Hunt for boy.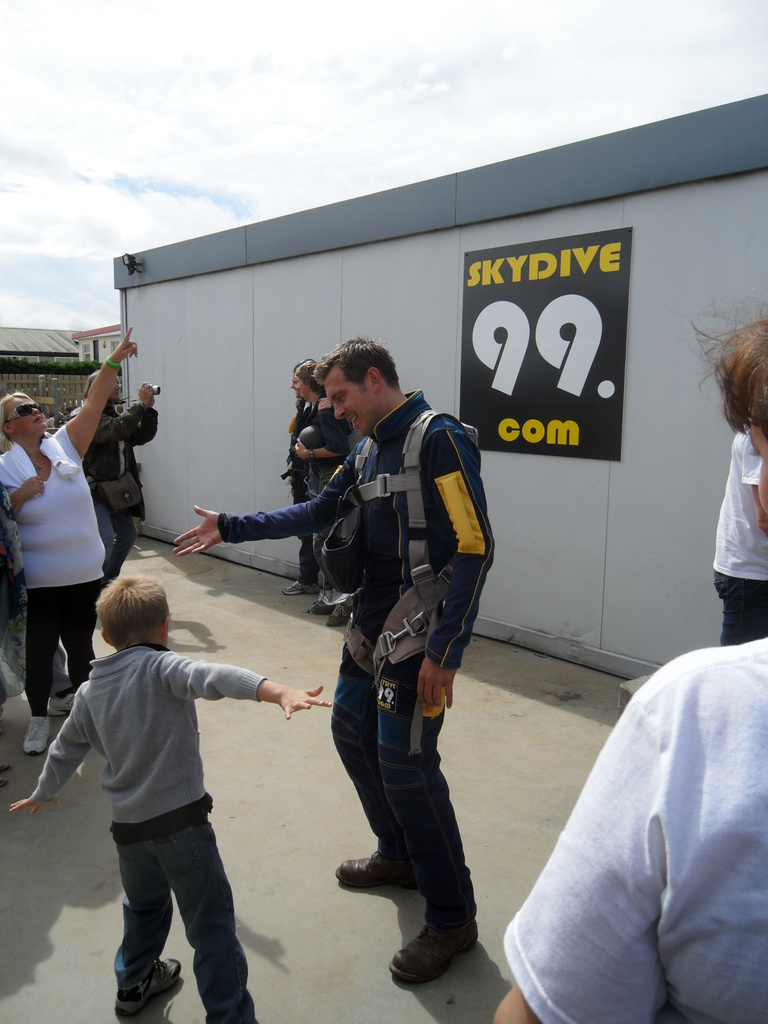
Hunted down at <region>10, 554, 302, 1022</region>.
